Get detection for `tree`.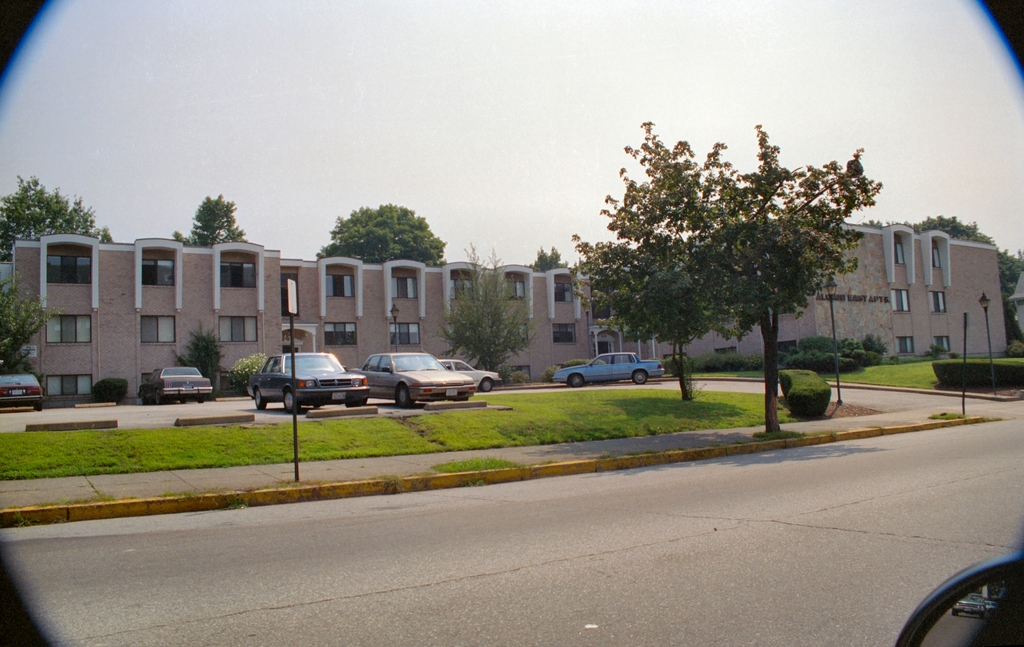
Detection: 435, 245, 543, 375.
